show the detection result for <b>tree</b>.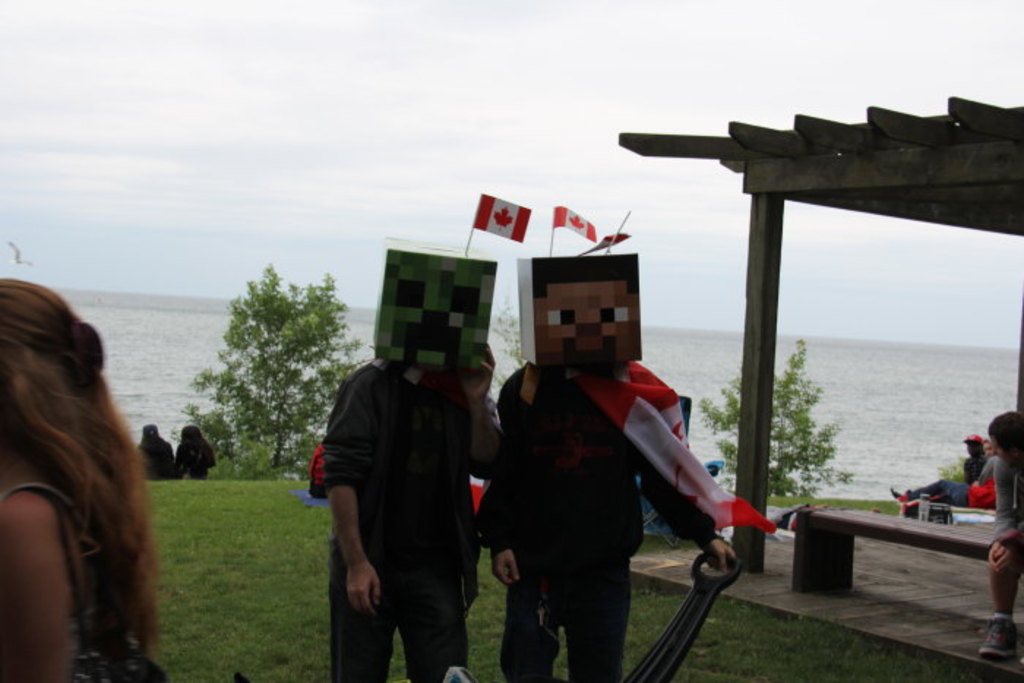
BBox(698, 332, 851, 500).
